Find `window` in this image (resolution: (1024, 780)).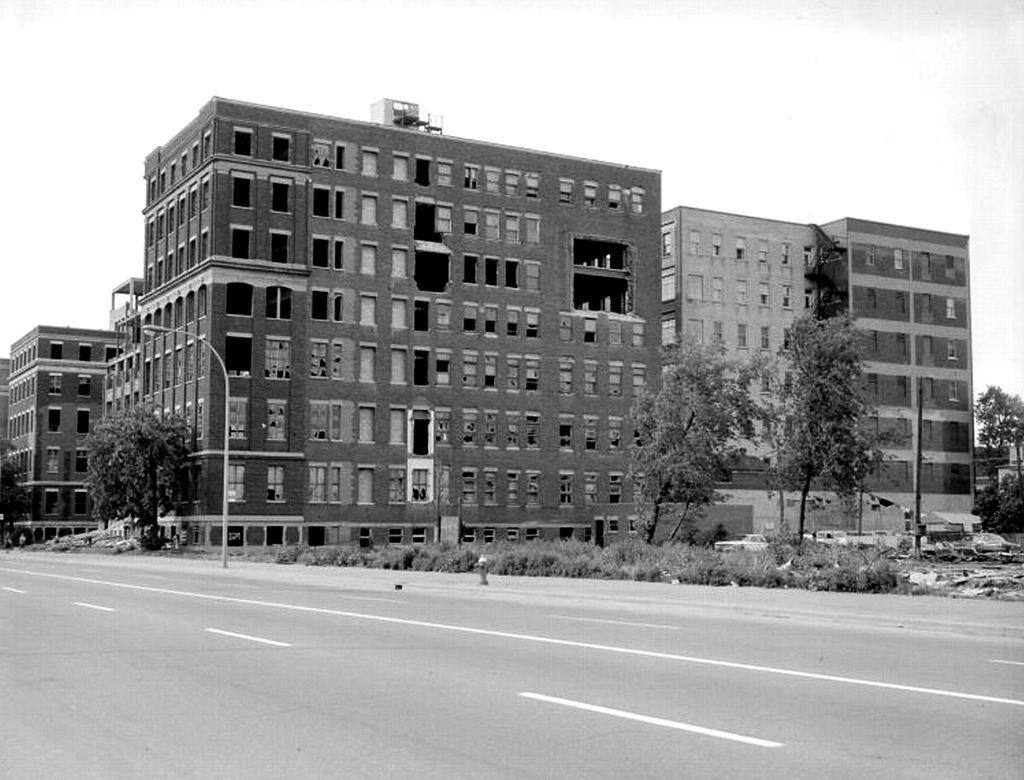
<bbox>606, 471, 623, 504</bbox>.
